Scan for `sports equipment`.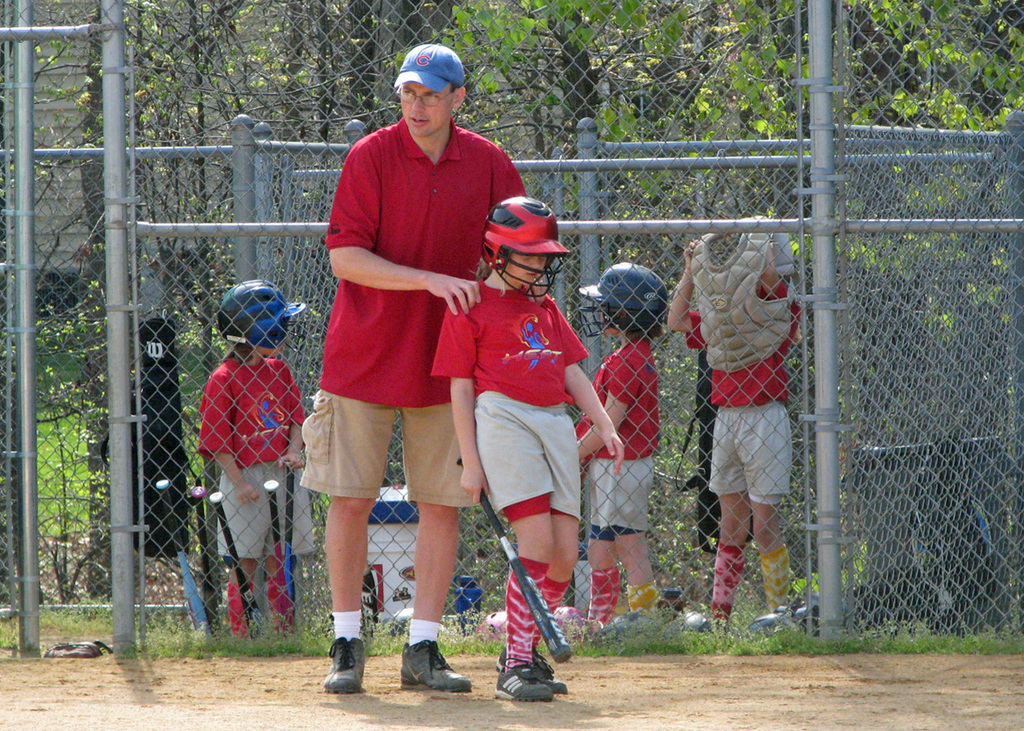
Scan result: {"left": 194, "top": 484, "right": 222, "bottom": 637}.
